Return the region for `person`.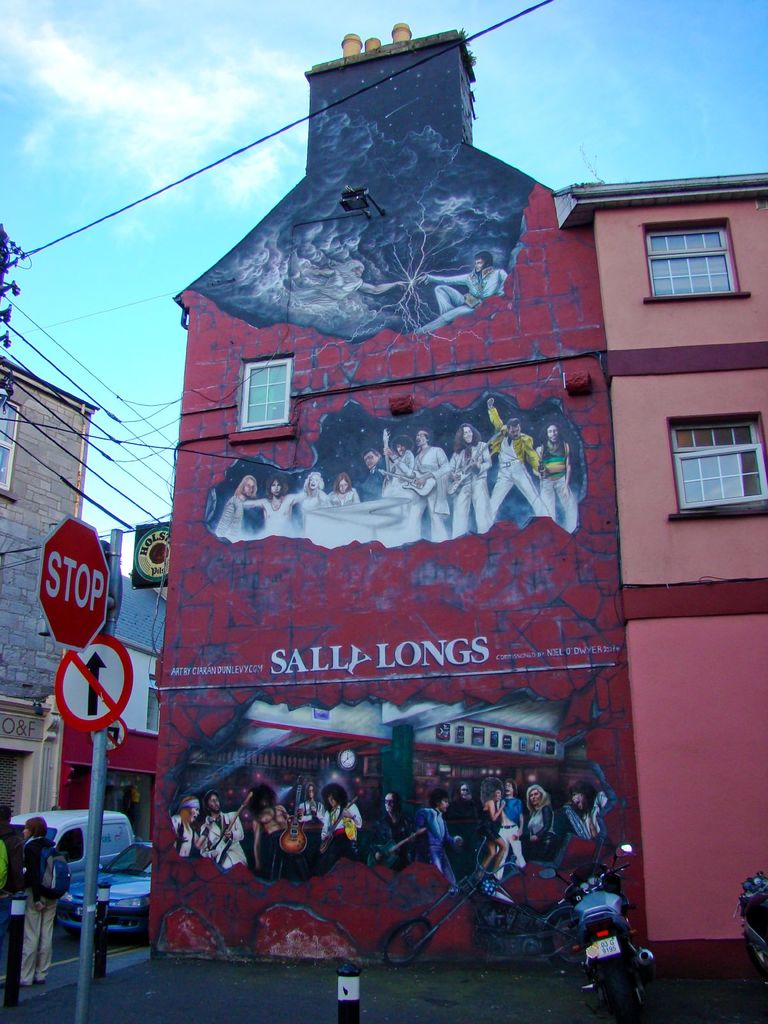
rect(488, 399, 544, 525).
